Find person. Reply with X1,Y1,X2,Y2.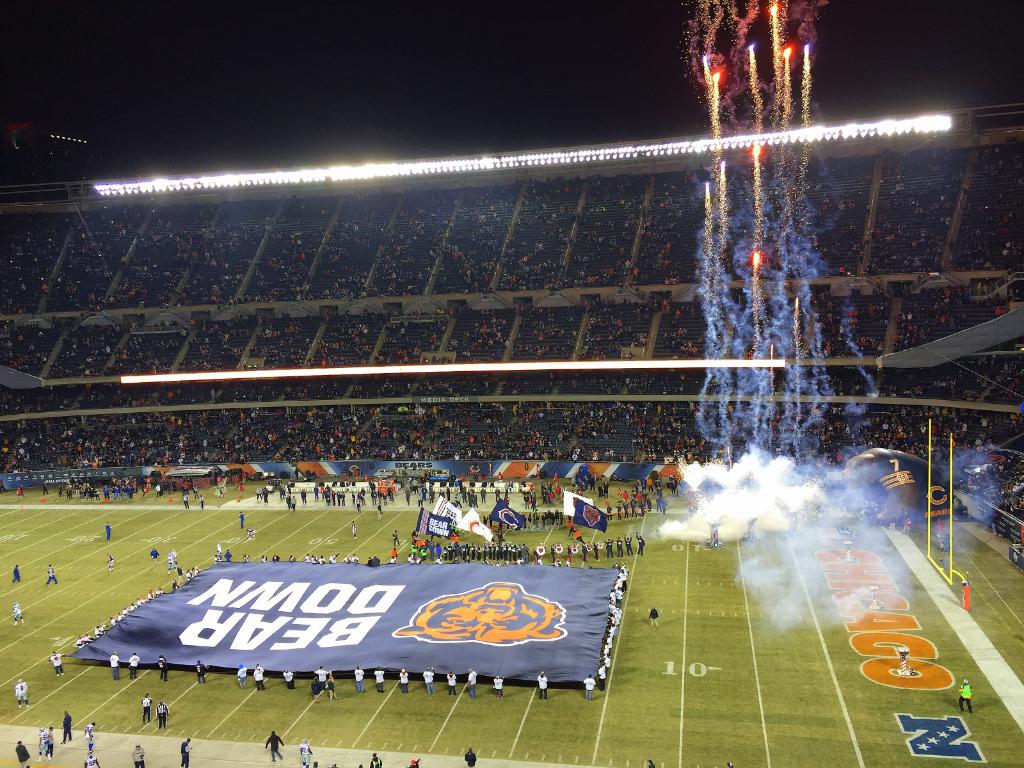
179,739,191,767.
